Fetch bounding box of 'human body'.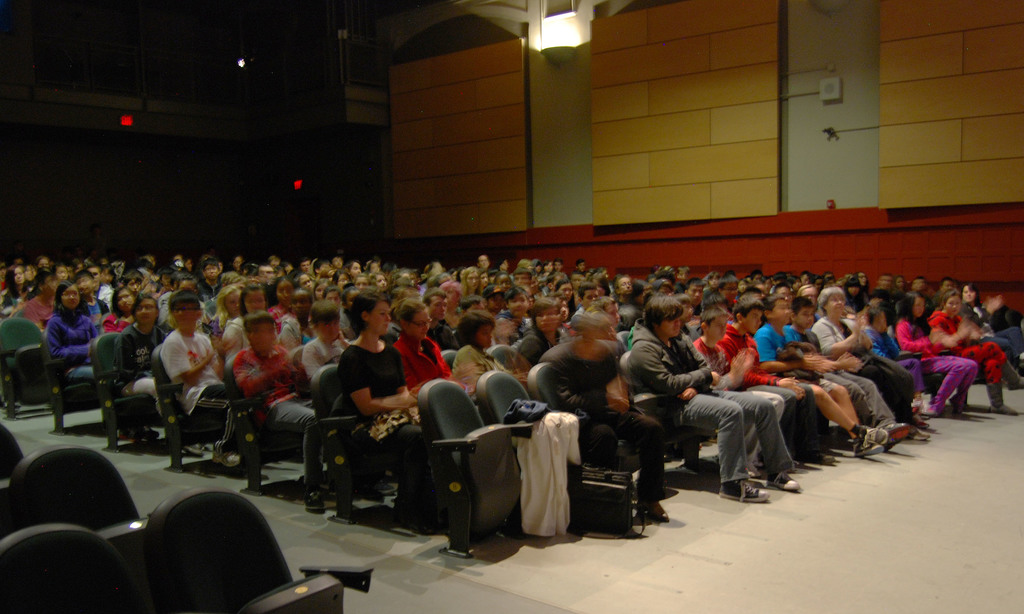
Bbox: 691 318 778 471.
